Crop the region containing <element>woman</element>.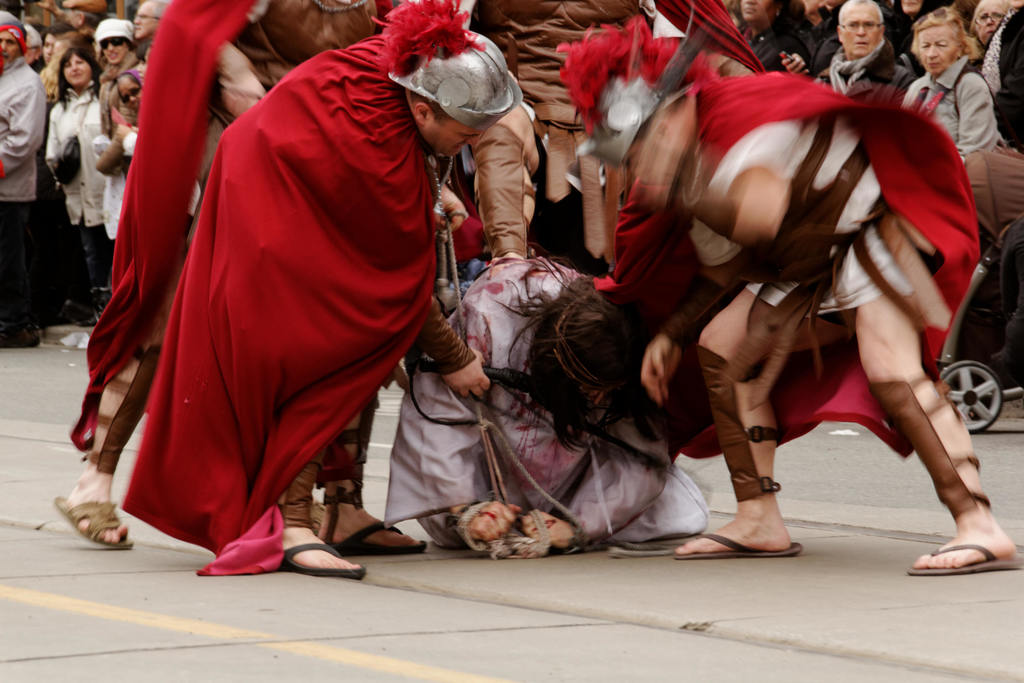
Crop region: crop(42, 44, 115, 328).
